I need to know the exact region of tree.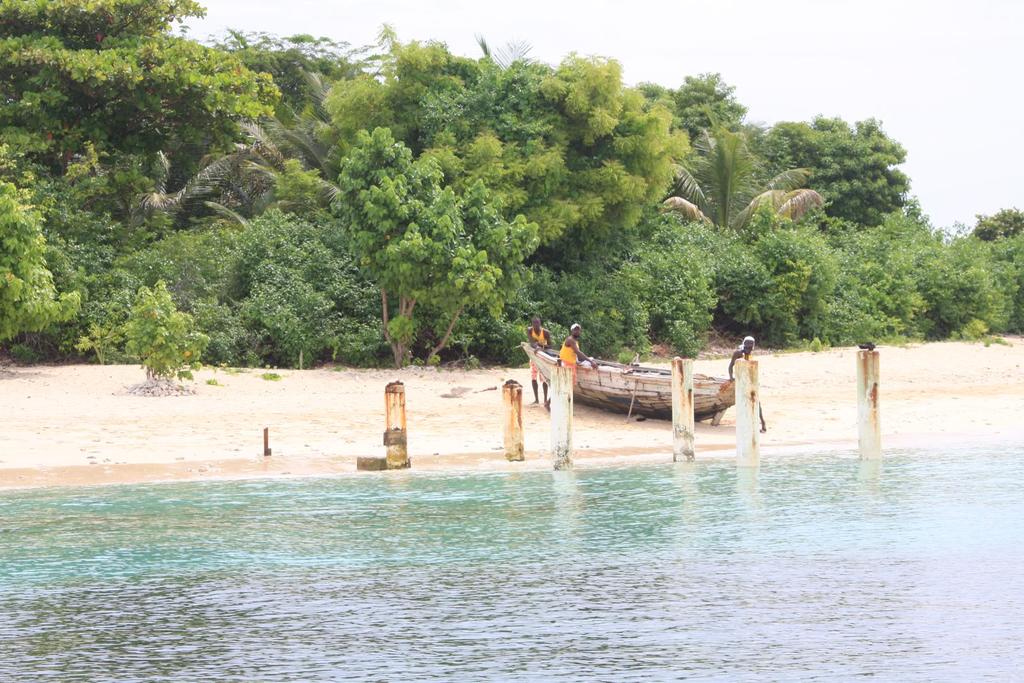
Region: (left=324, top=125, right=540, bottom=369).
